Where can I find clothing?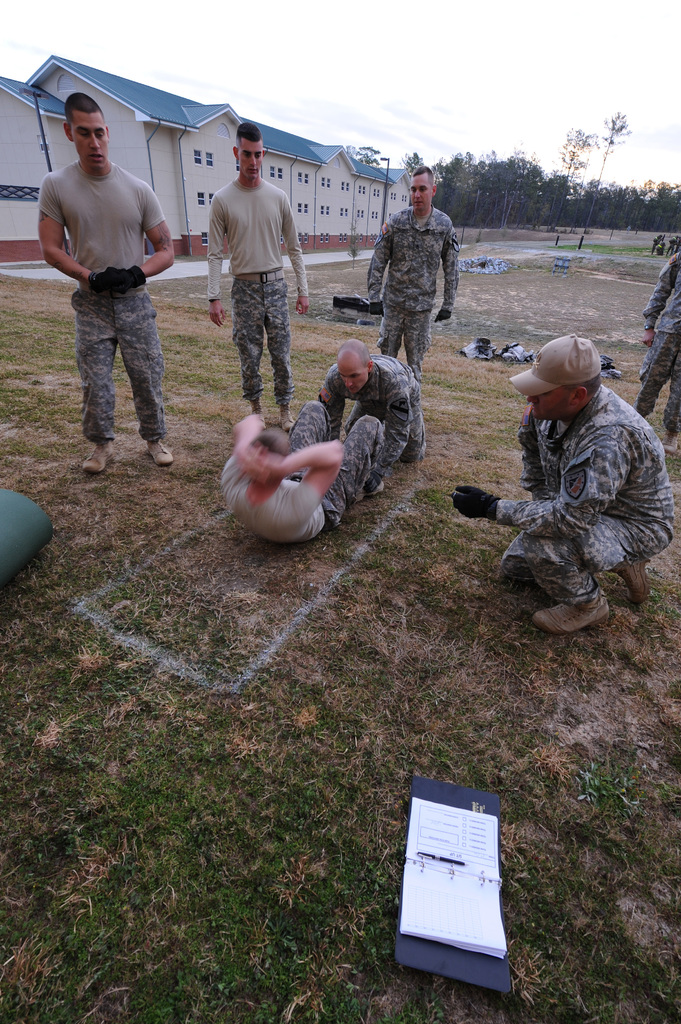
You can find it at locate(636, 243, 680, 440).
